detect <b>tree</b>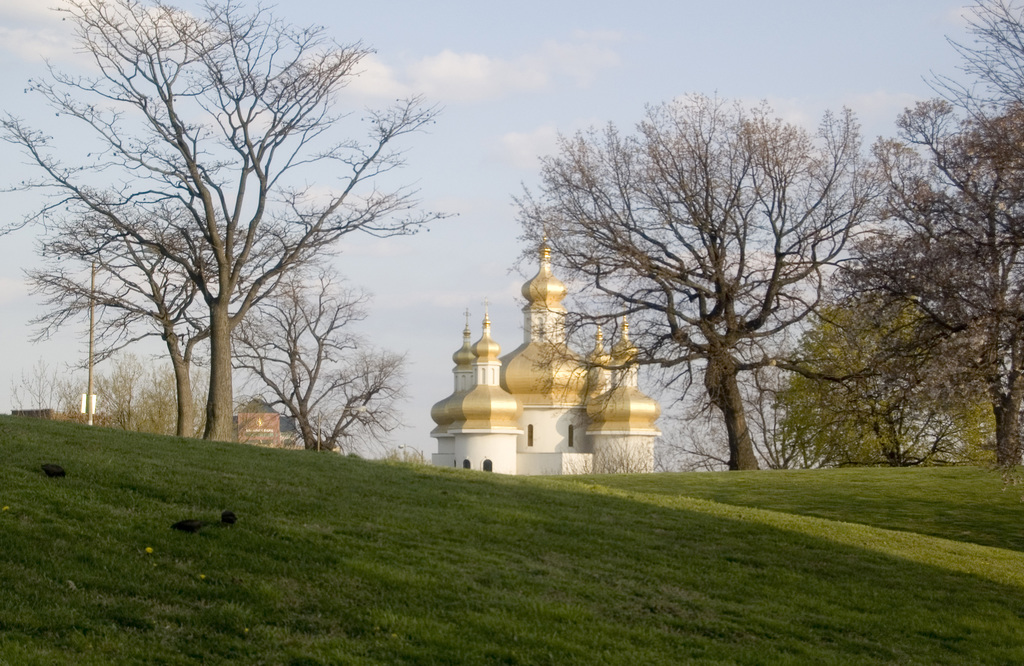
<bbox>0, 0, 459, 444</bbox>
